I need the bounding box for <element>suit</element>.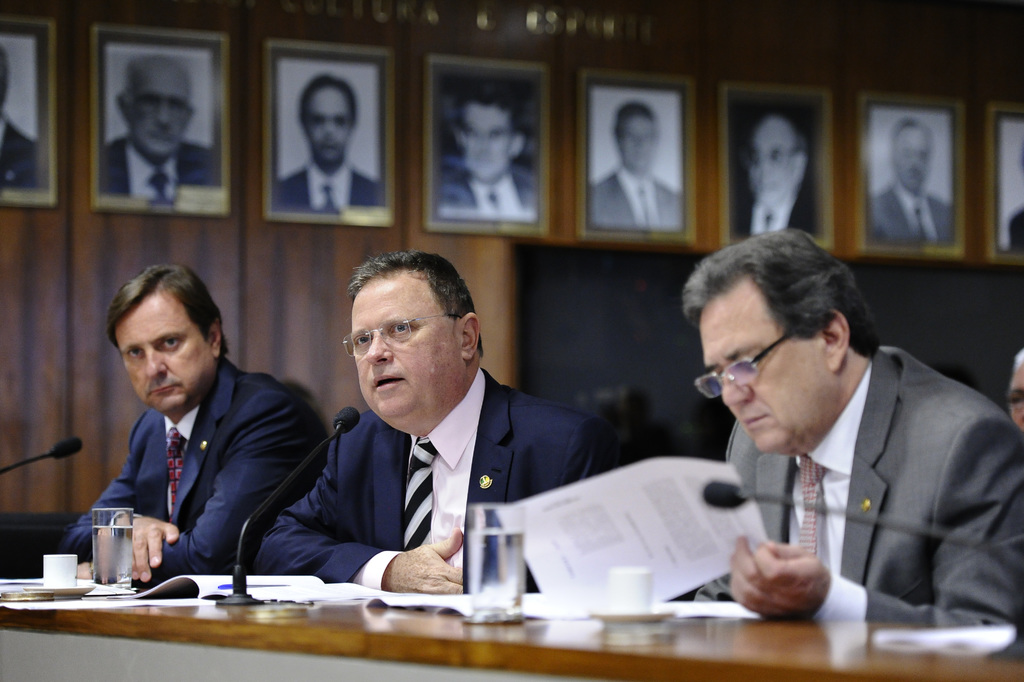
Here it is: box(252, 365, 620, 588).
